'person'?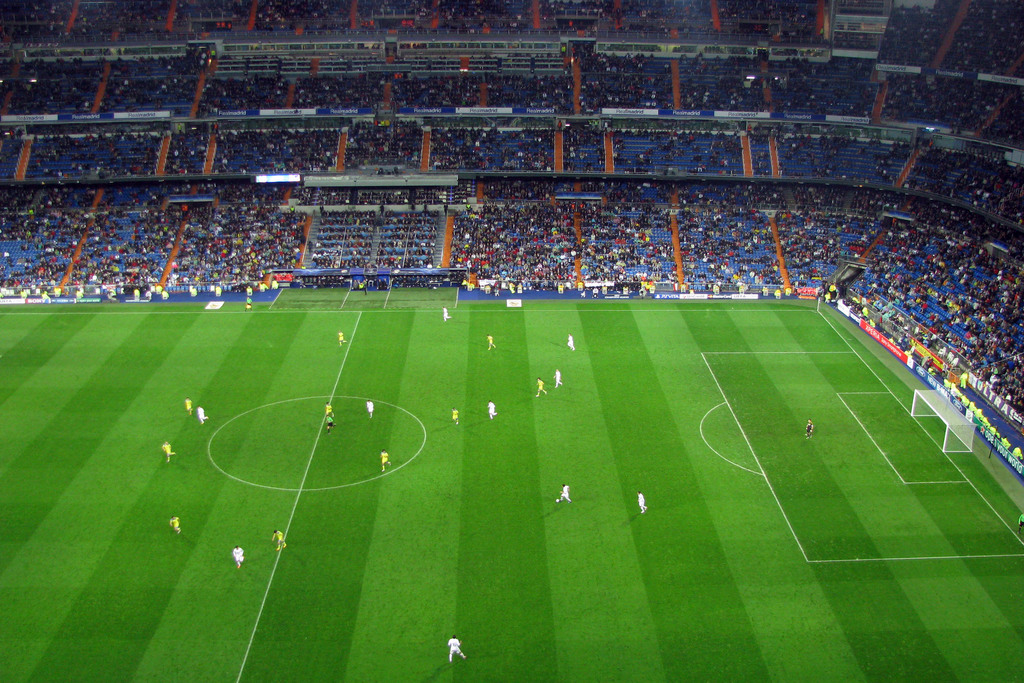
<region>161, 439, 173, 463</region>
